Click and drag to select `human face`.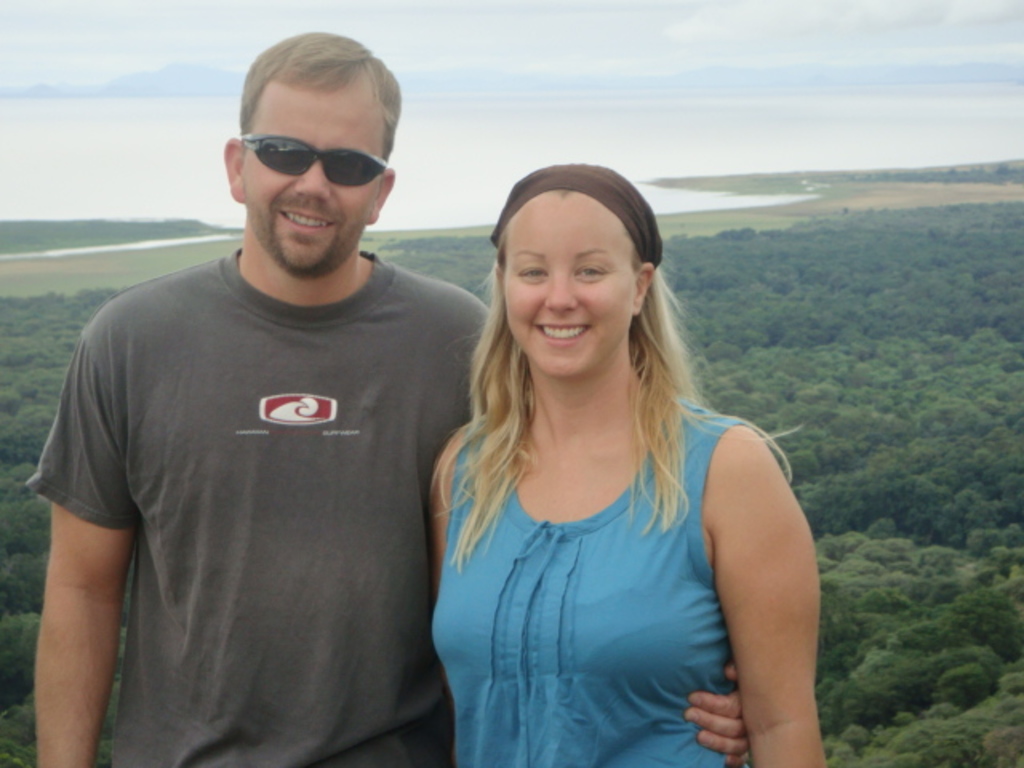
Selection: detection(237, 86, 379, 269).
